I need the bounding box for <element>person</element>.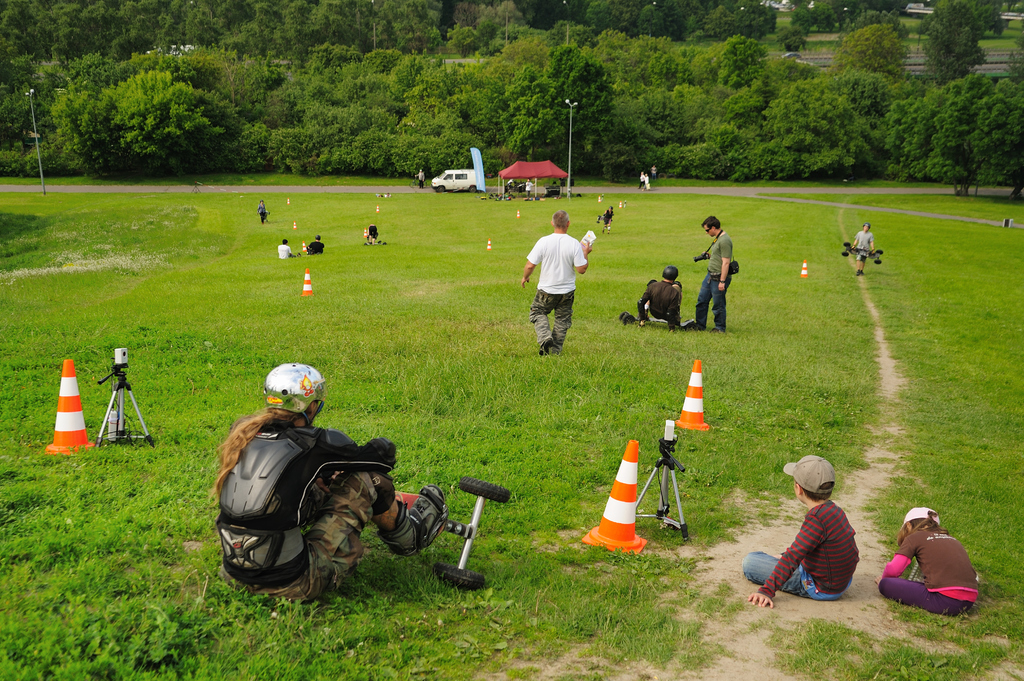
Here it is: <bbox>415, 166, 427, 188</bbox>.
